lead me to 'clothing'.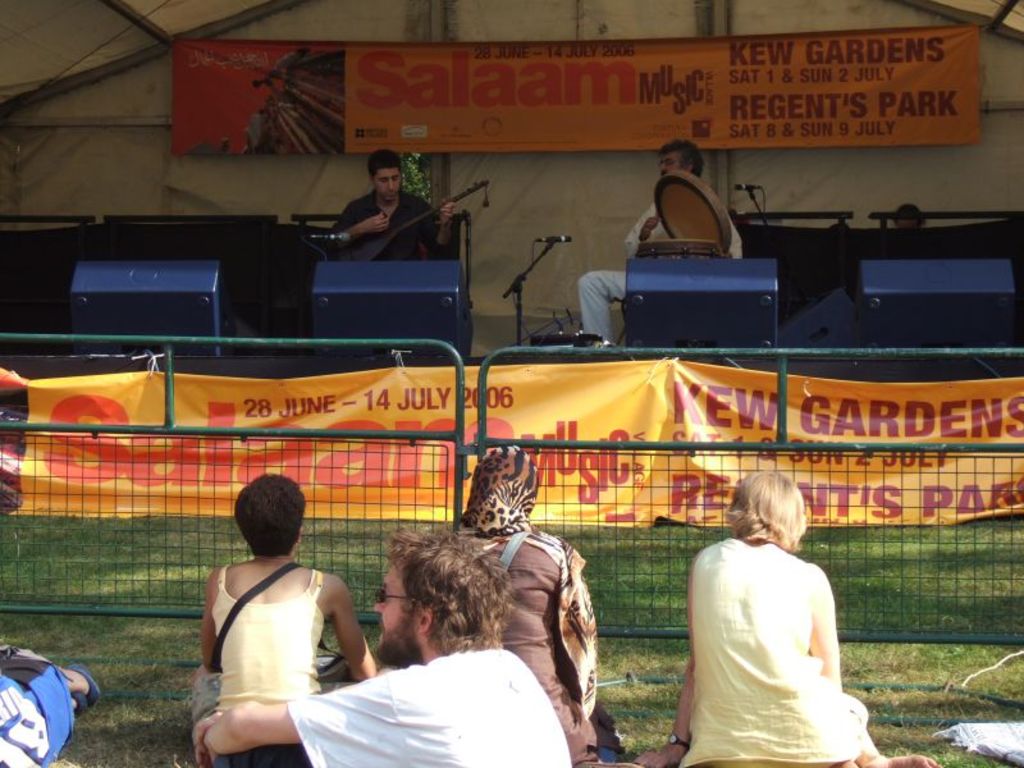
Lead to bbox=[283, 635, 582, 767].
